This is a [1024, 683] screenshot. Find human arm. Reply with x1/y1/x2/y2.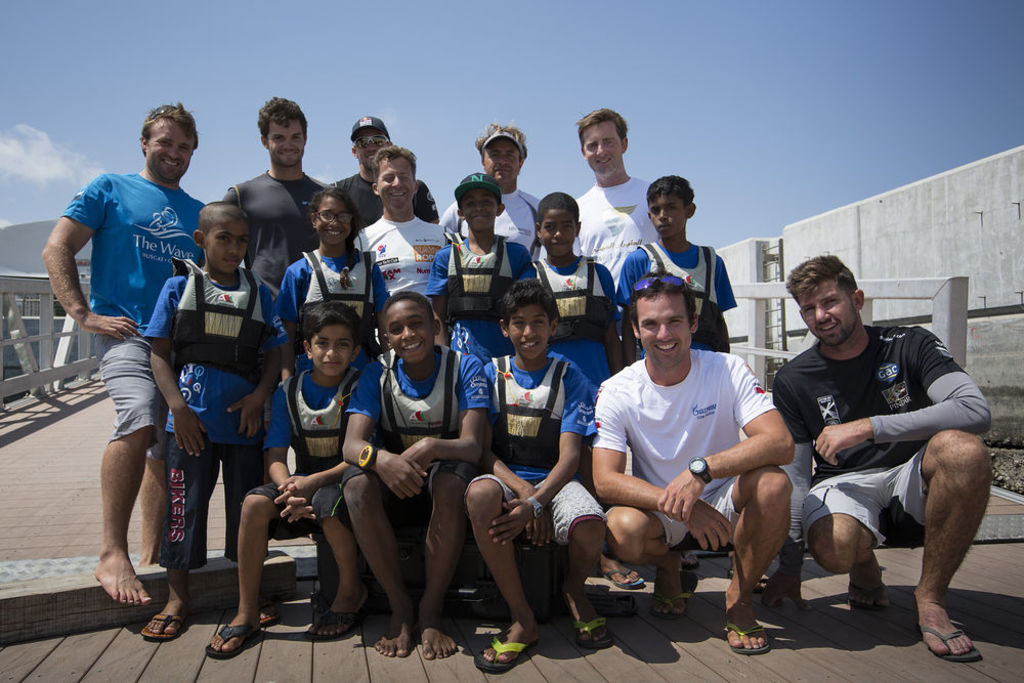
813/329/998/473.
